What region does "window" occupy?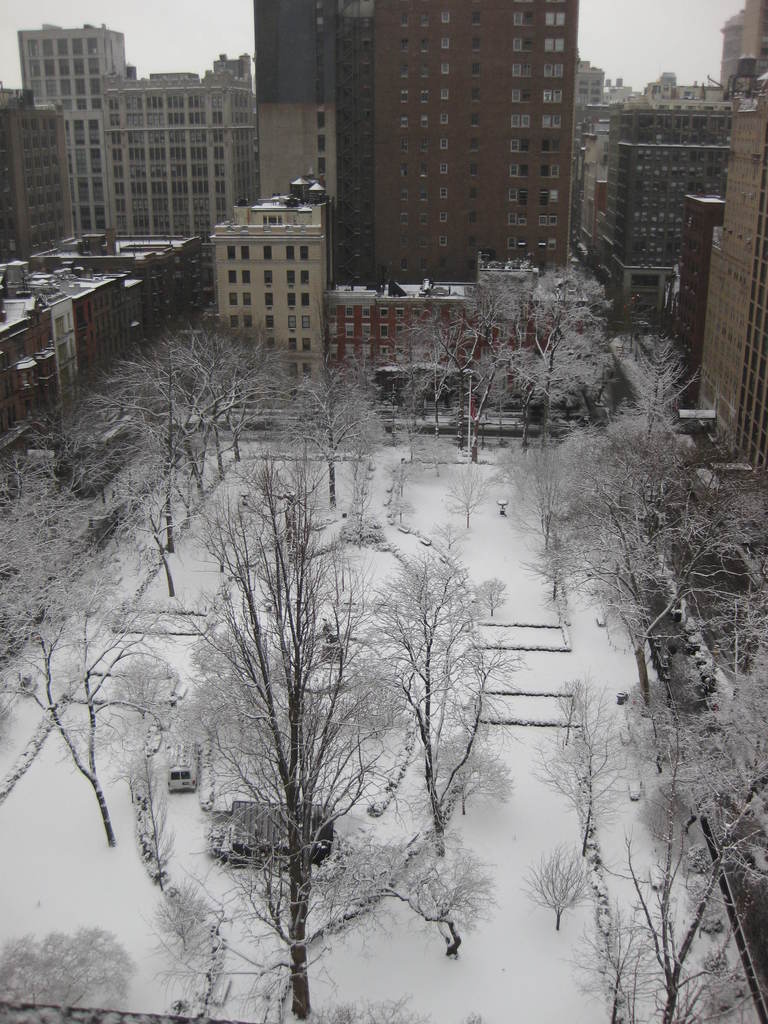
300/292/310/304.
